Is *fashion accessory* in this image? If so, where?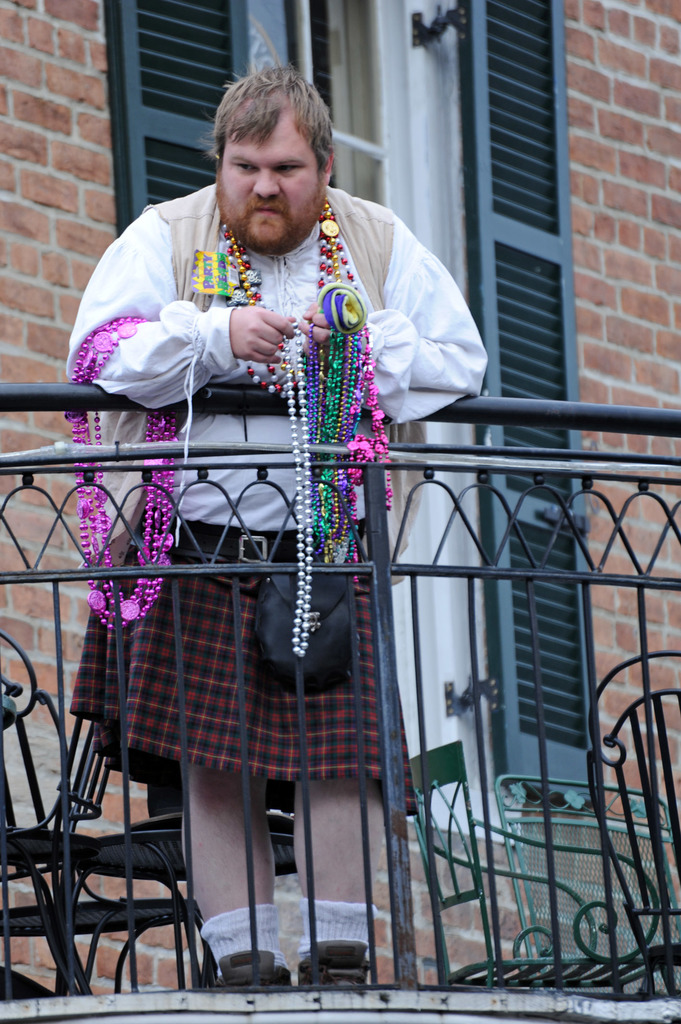
Yes, at region(196, 250, 228, 302).
